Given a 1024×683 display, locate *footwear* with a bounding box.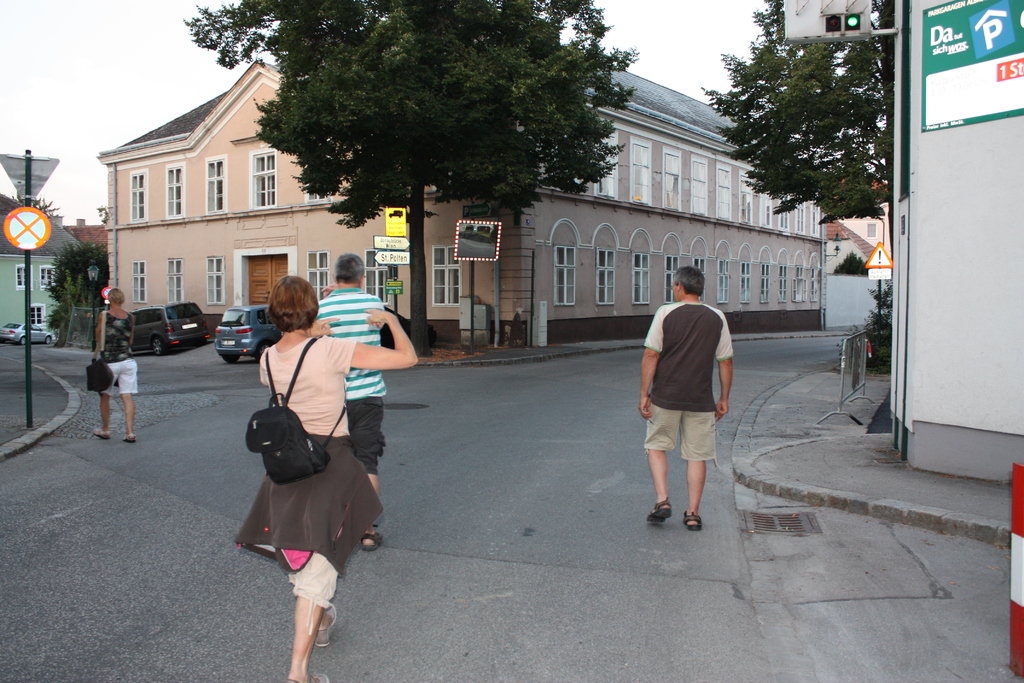
Located: box=[95, 427, 112, 441].
